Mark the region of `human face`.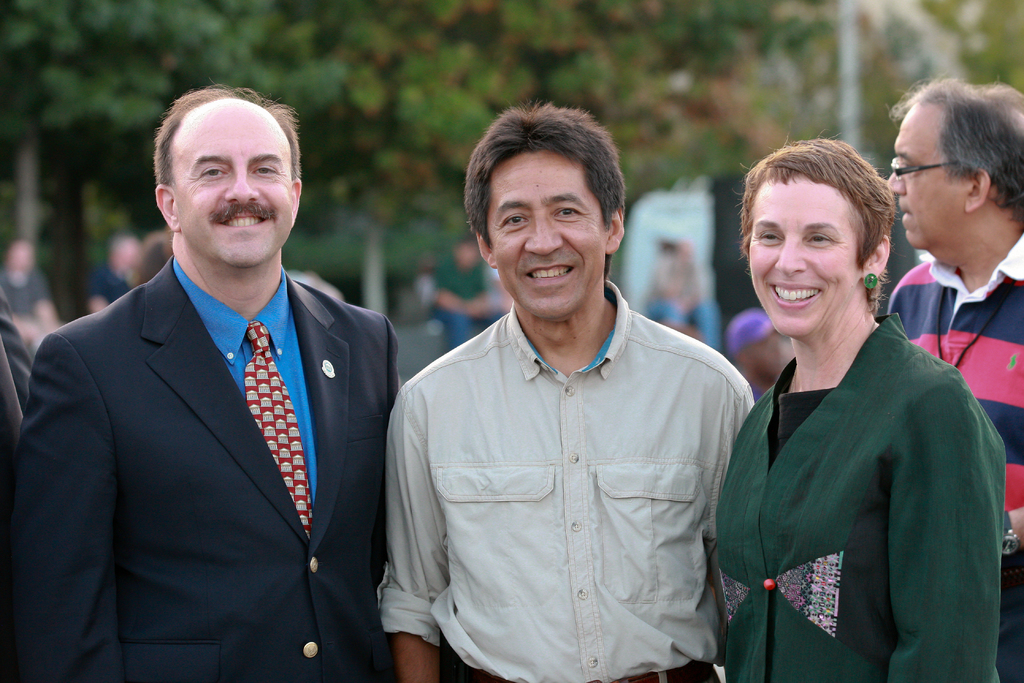
Region: bbox=(482, 149, 608, 320).
